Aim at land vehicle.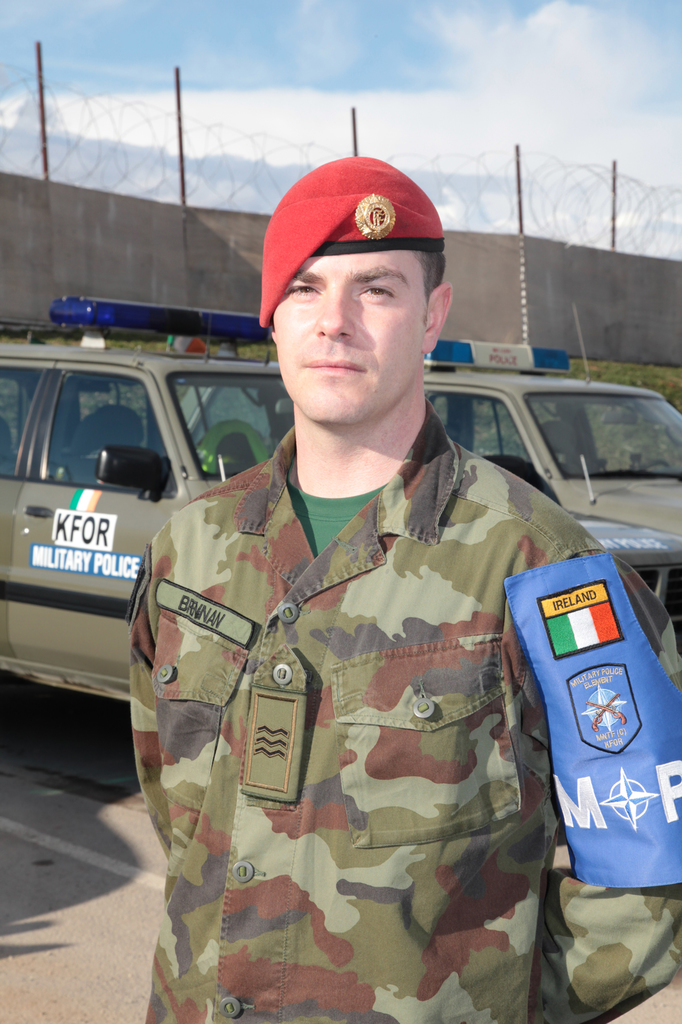
Aimed at bbox=(8, 293, 261, 735).
